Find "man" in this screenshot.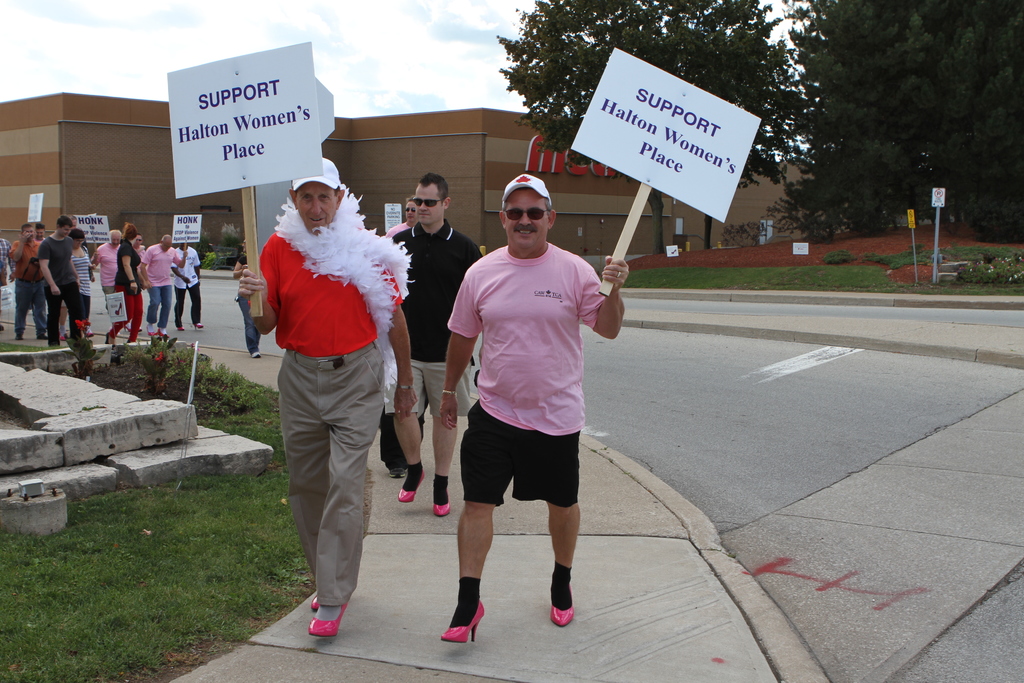
The bounding box for "man" is BBox(4, 220, 58, 347).
